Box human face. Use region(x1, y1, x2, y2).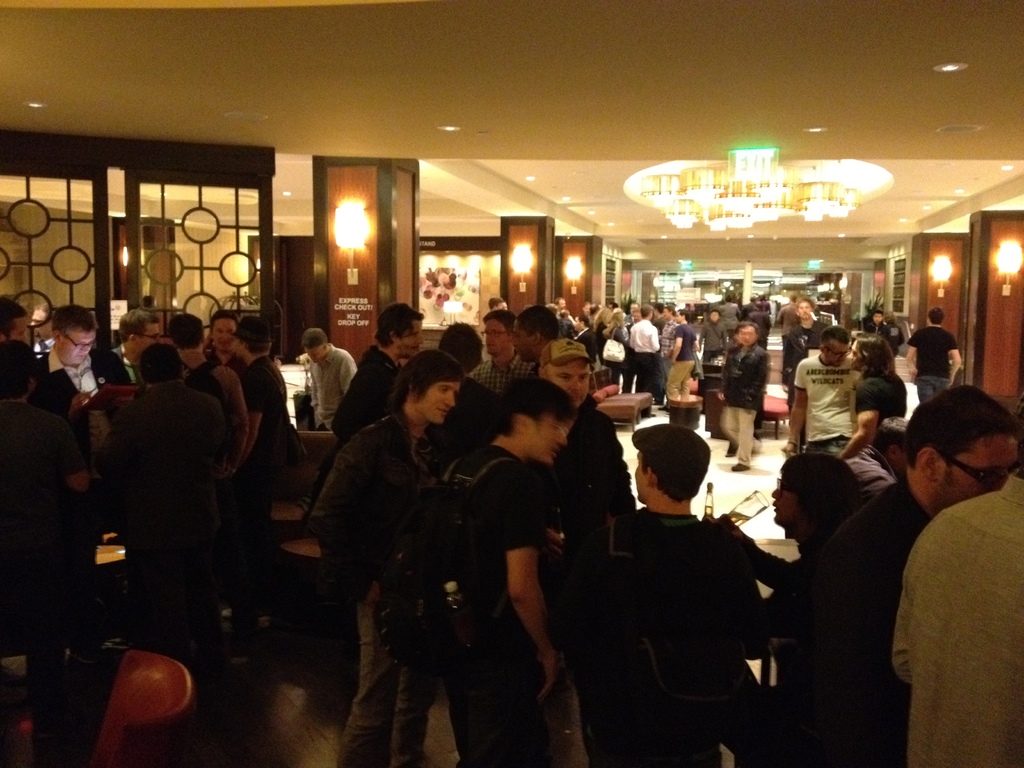
region(550, 362, 590, 403).
